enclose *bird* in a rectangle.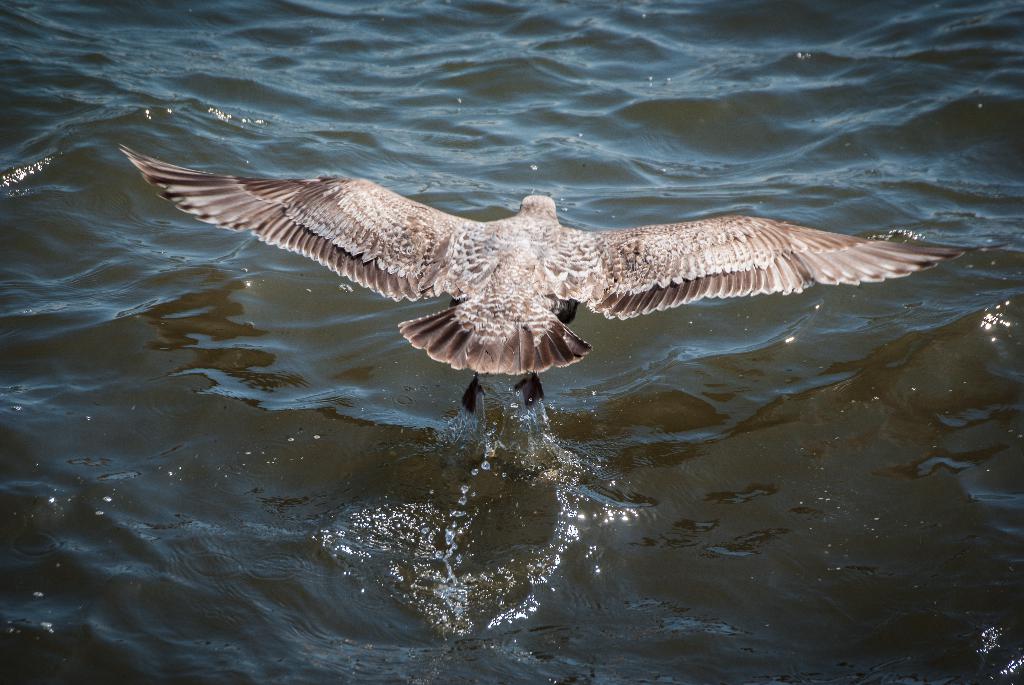
(162,150,954,409).
